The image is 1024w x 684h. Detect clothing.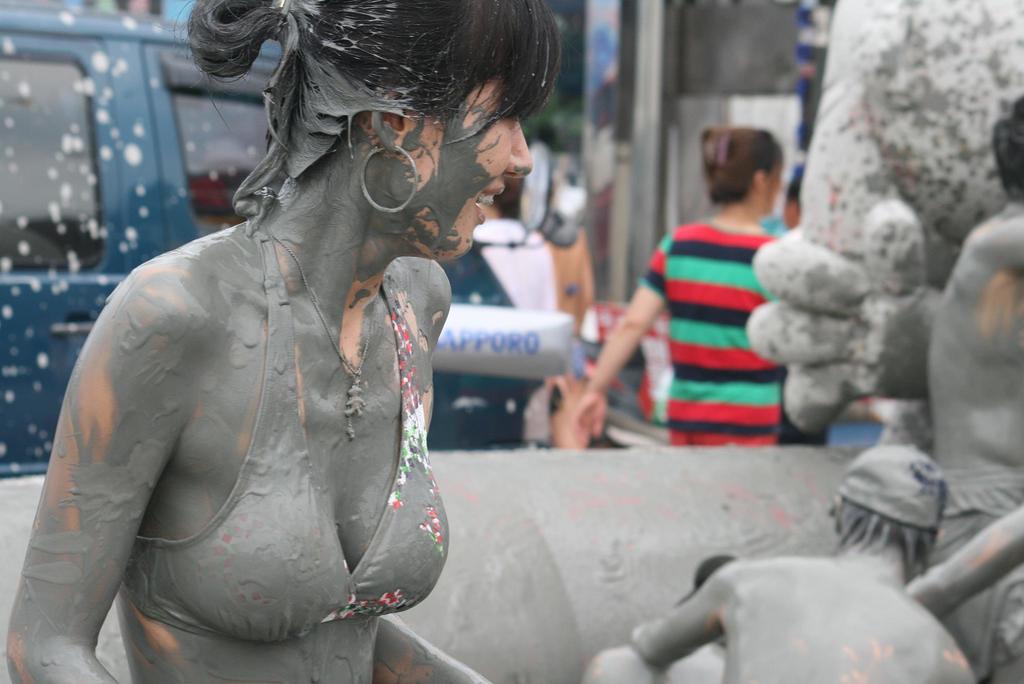
Detection: {"left": 130, "top": 219, "right": 468, "bottom": 644}.
